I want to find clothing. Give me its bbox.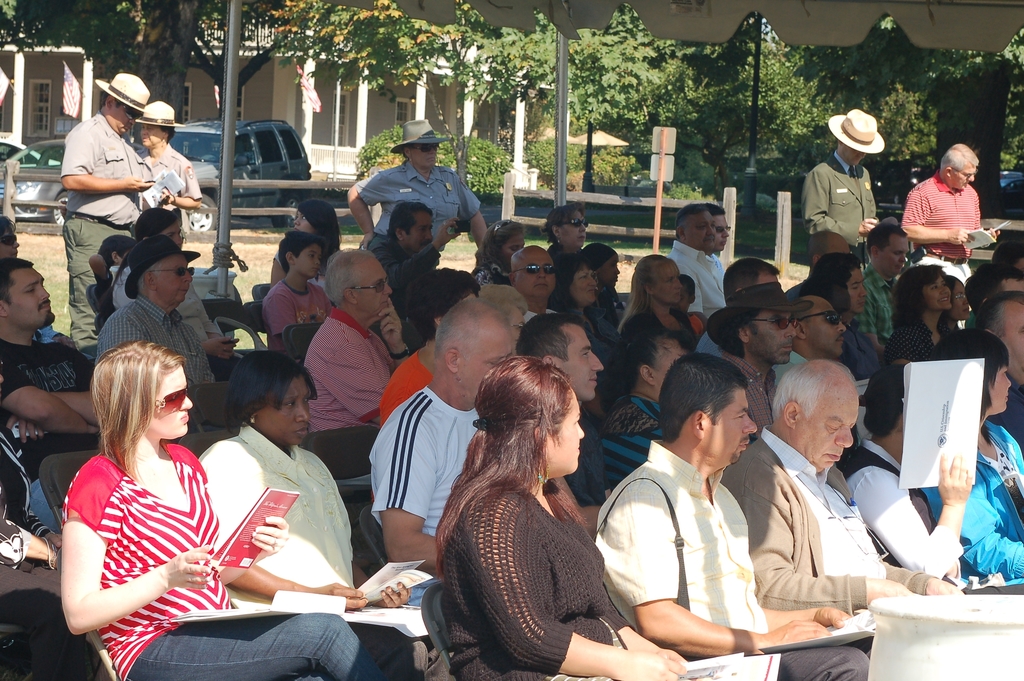
{"left": 373, "top": 231, "right": 448, "bottom": 310}.
